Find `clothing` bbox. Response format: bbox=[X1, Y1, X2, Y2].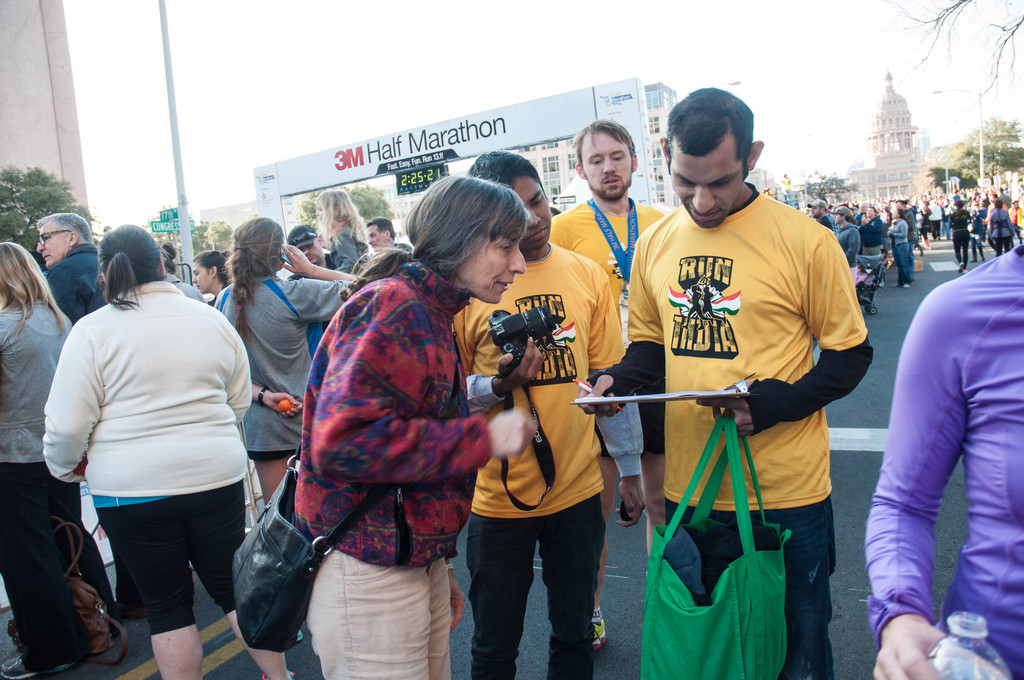
bbox=[893, 213, 913, 281].
